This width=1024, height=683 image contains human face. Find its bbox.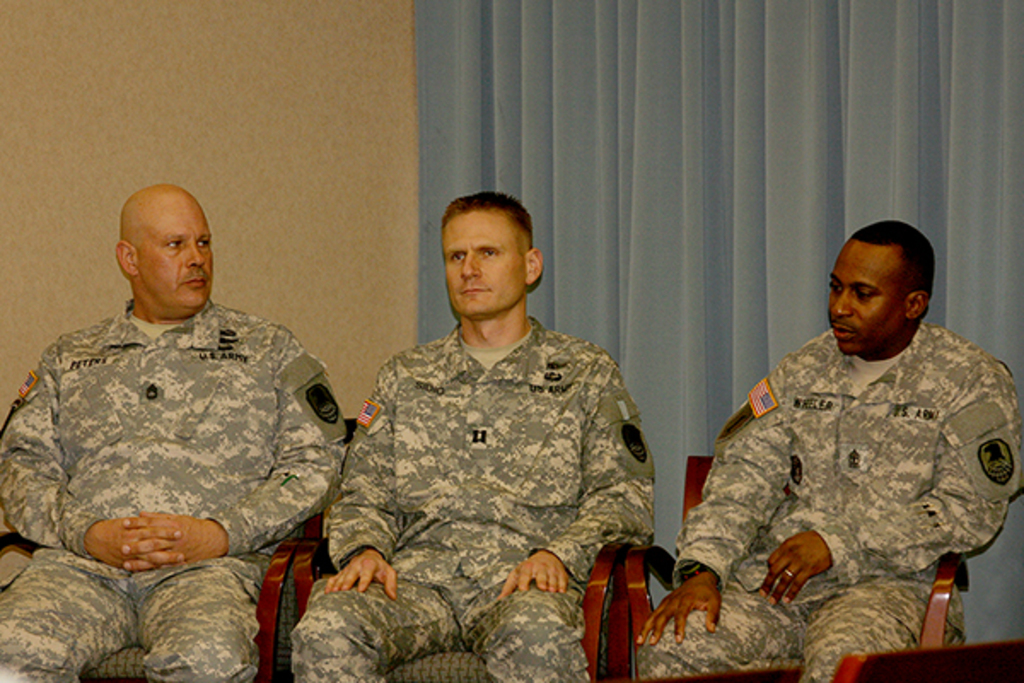
(433,188,551,323).
